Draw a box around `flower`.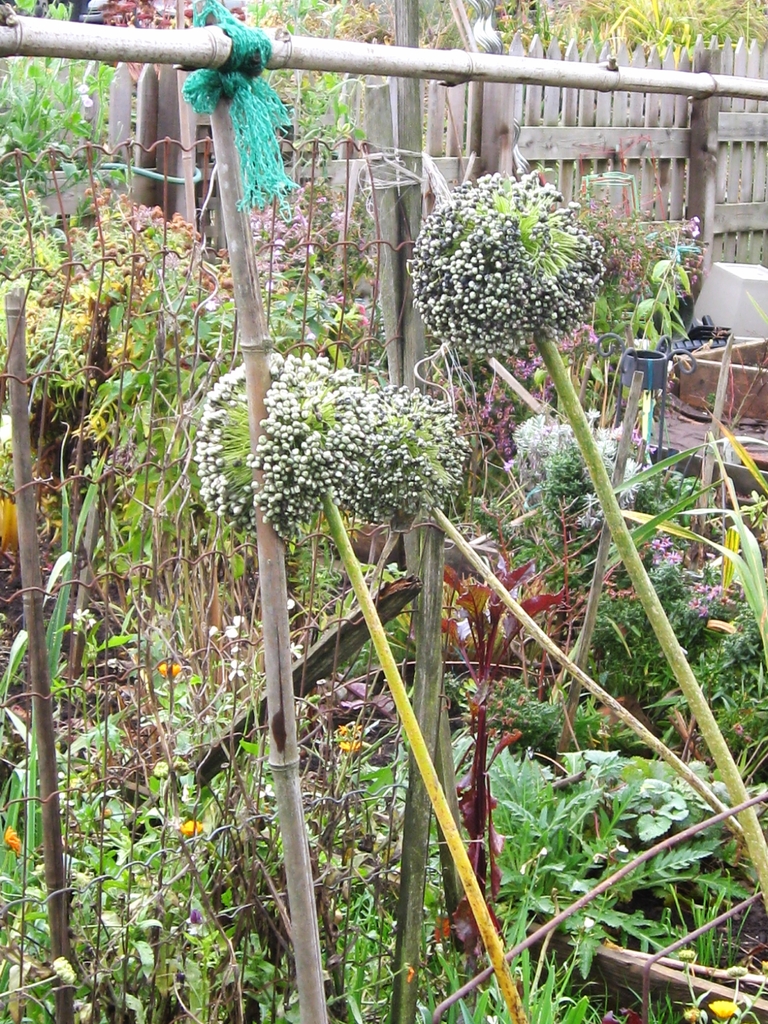
box=[49, 951, 81, 993].
